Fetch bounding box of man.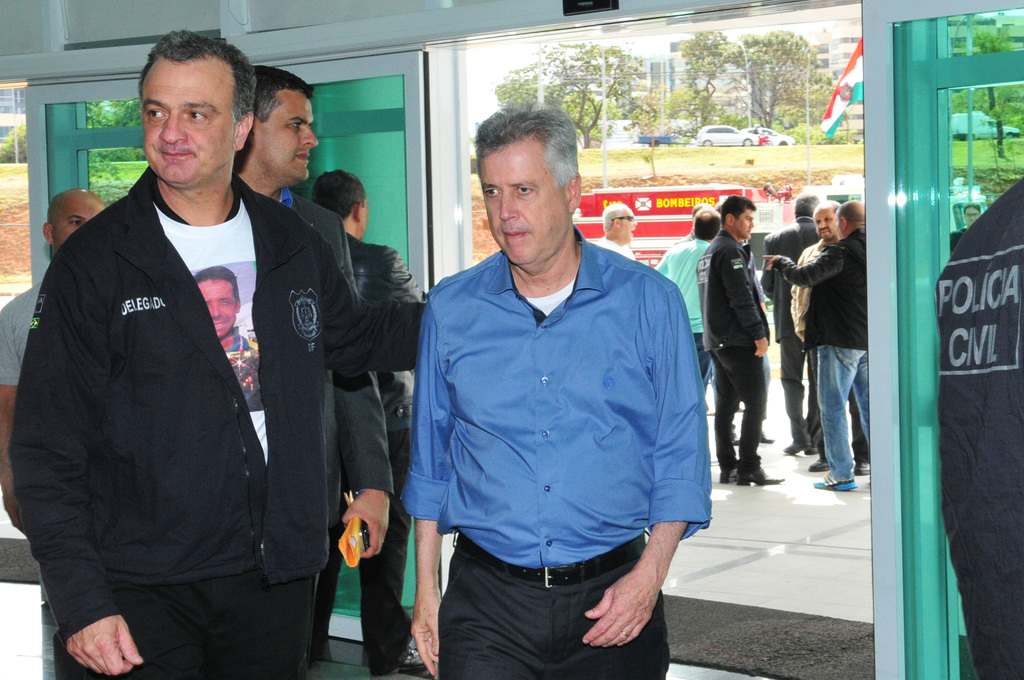
Bbox: bbox=(308, 168, 429, 679).
